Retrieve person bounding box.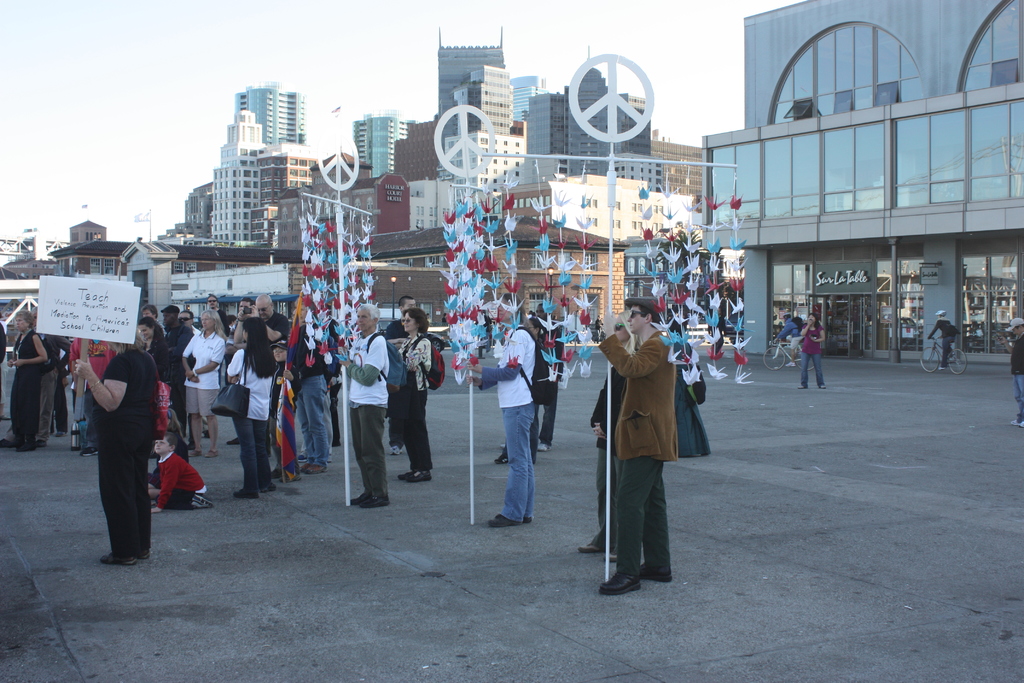
Bounding box: (70, 309, 156, 571).
